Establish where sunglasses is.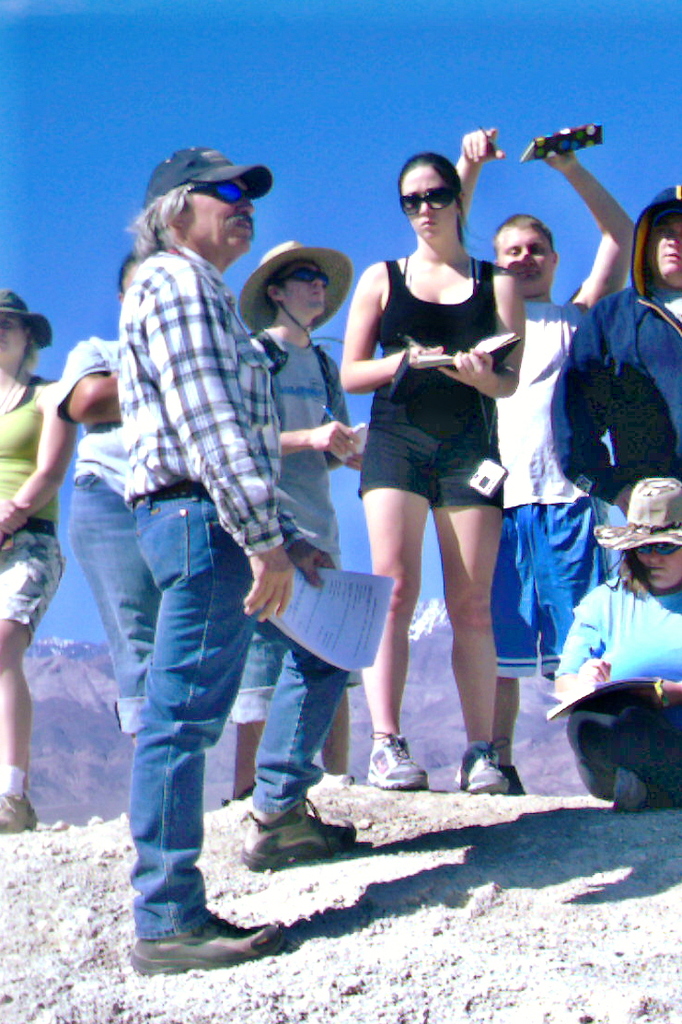
Established at box(184, 185, 259, 205).
